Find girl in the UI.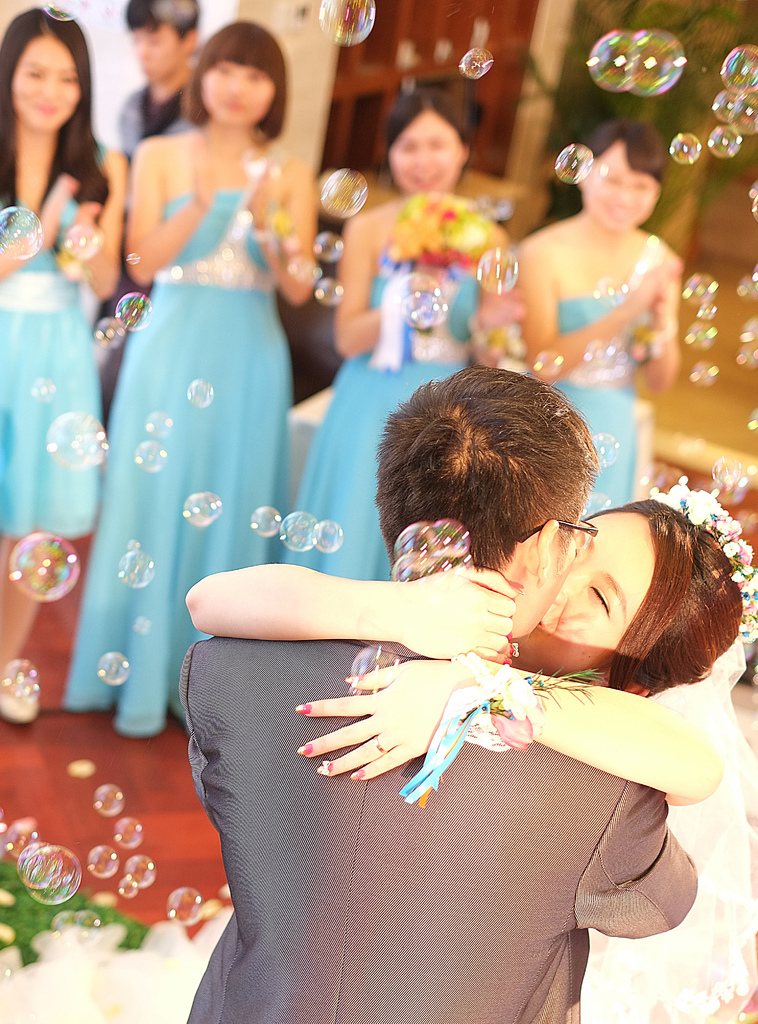
UI element at 0 9 126 728.
